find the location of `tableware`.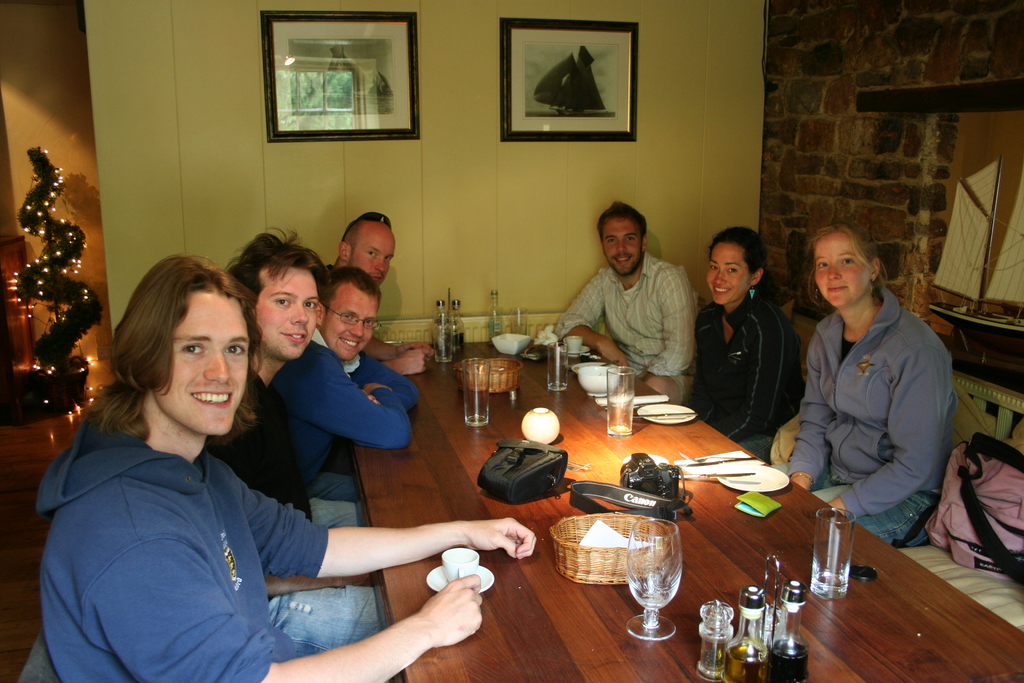
Location: x1=462 y1=356 x2=522 y2=393.
